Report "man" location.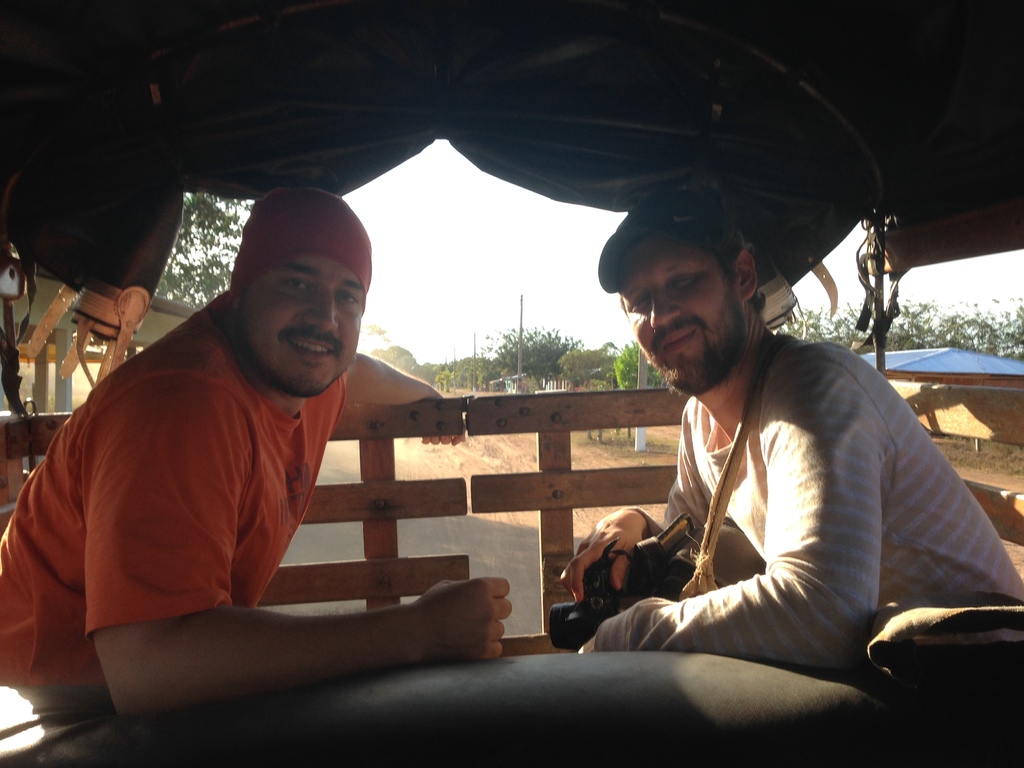
Report: Rect(569, 232, 1005, 703).
